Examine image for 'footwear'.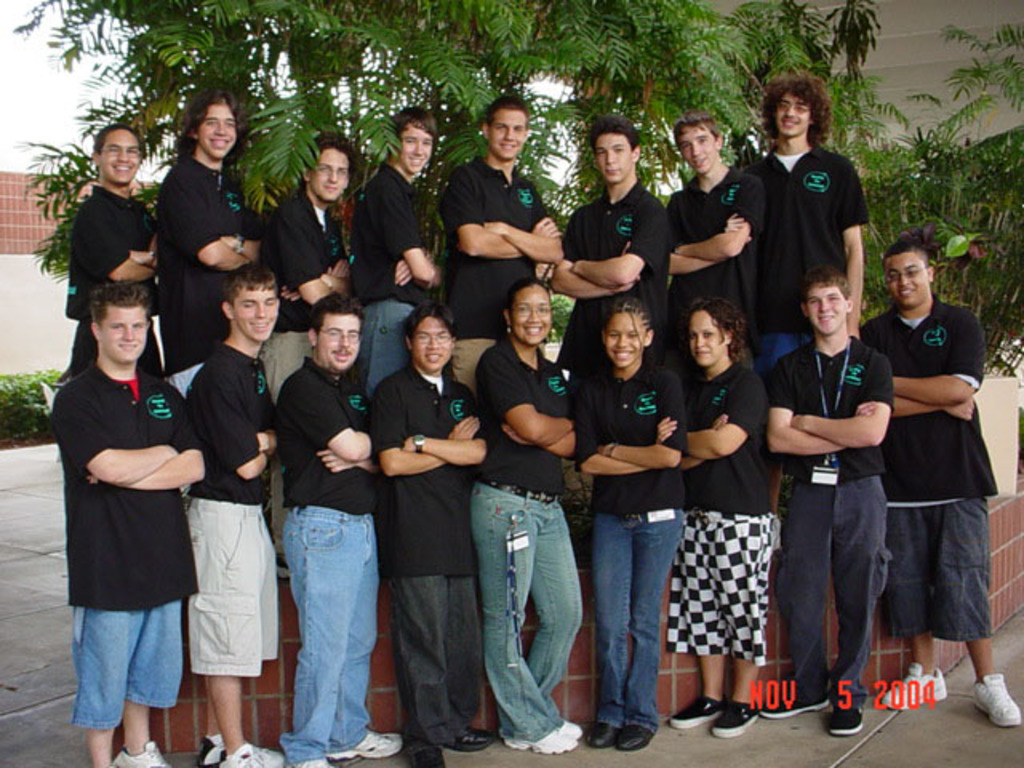
Examination result: {"left": 971, "top": 669, "right": 1021, "bottom": 728}.
